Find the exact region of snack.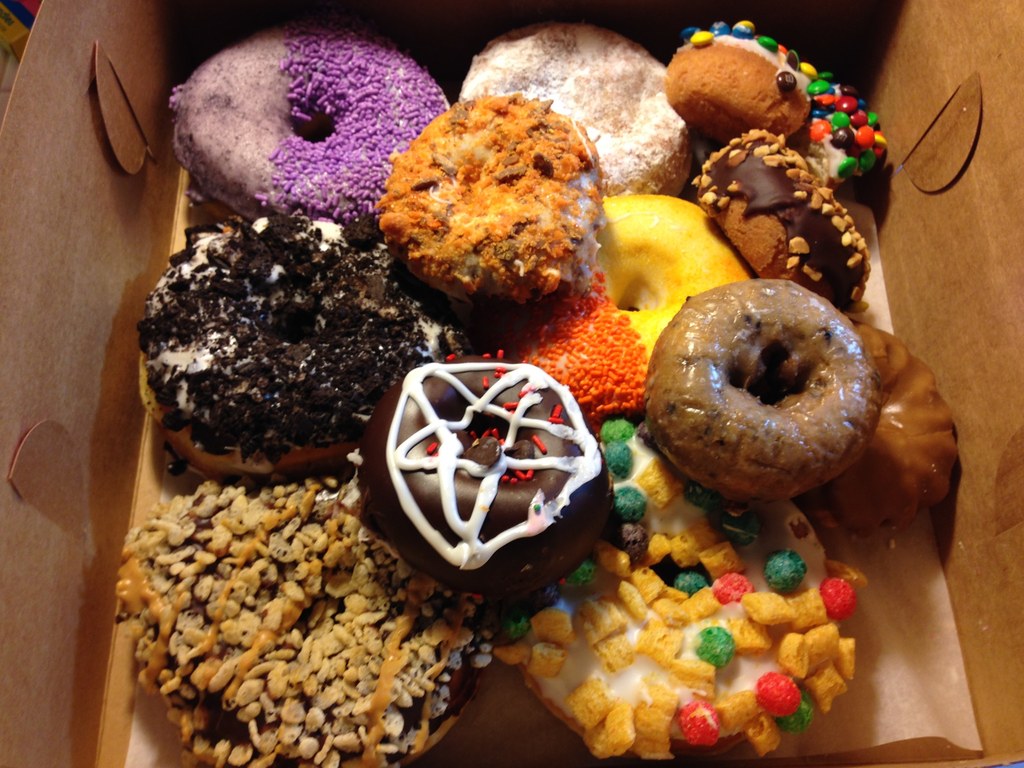
Exact region: x1=190, y1=26, x2=453, y2=225.
